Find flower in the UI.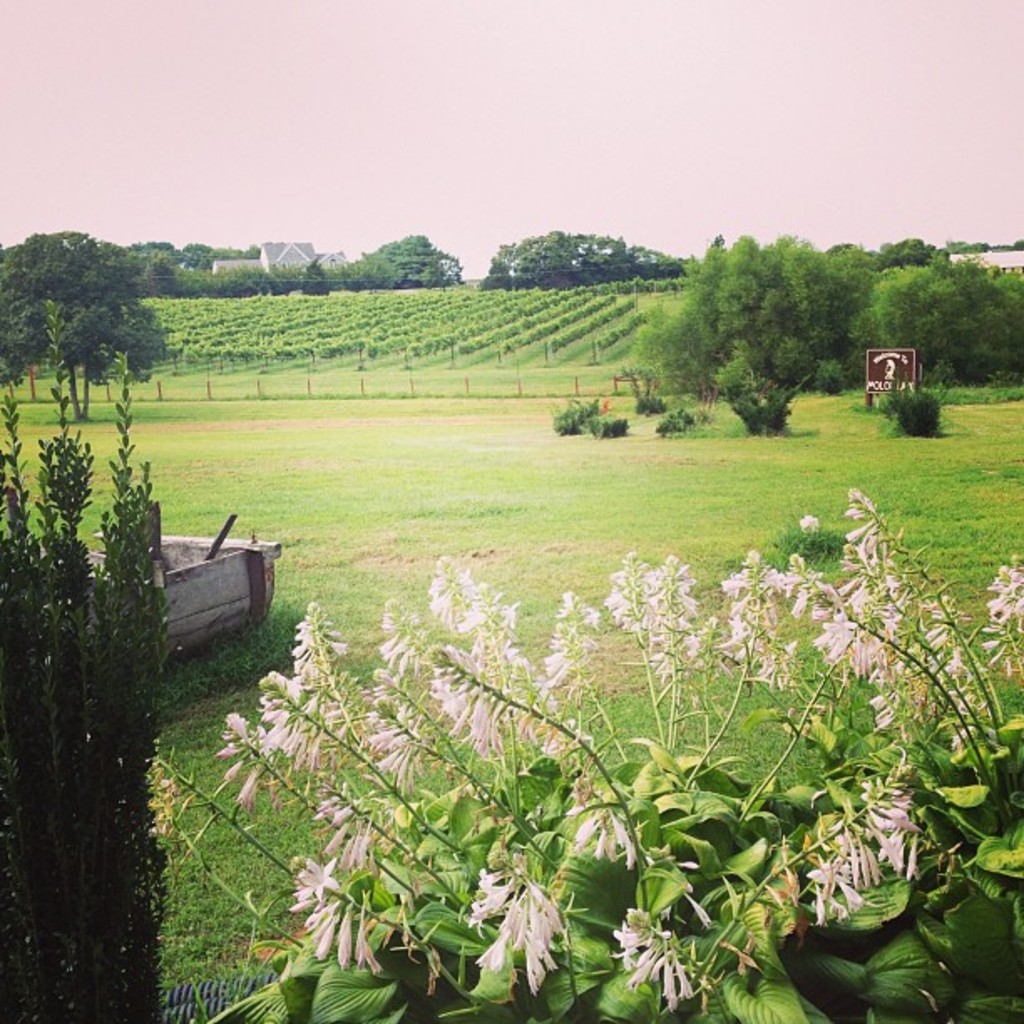
UI element at 940:653:1002:750.
